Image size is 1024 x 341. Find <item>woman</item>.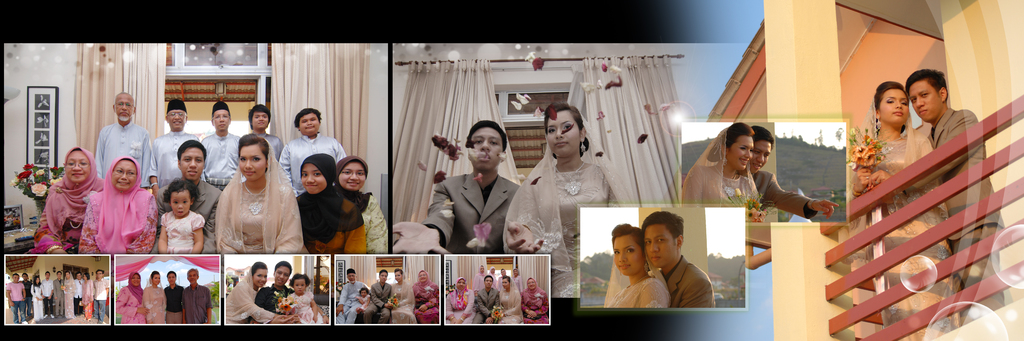
bbox(199, 134, 292, 255).
